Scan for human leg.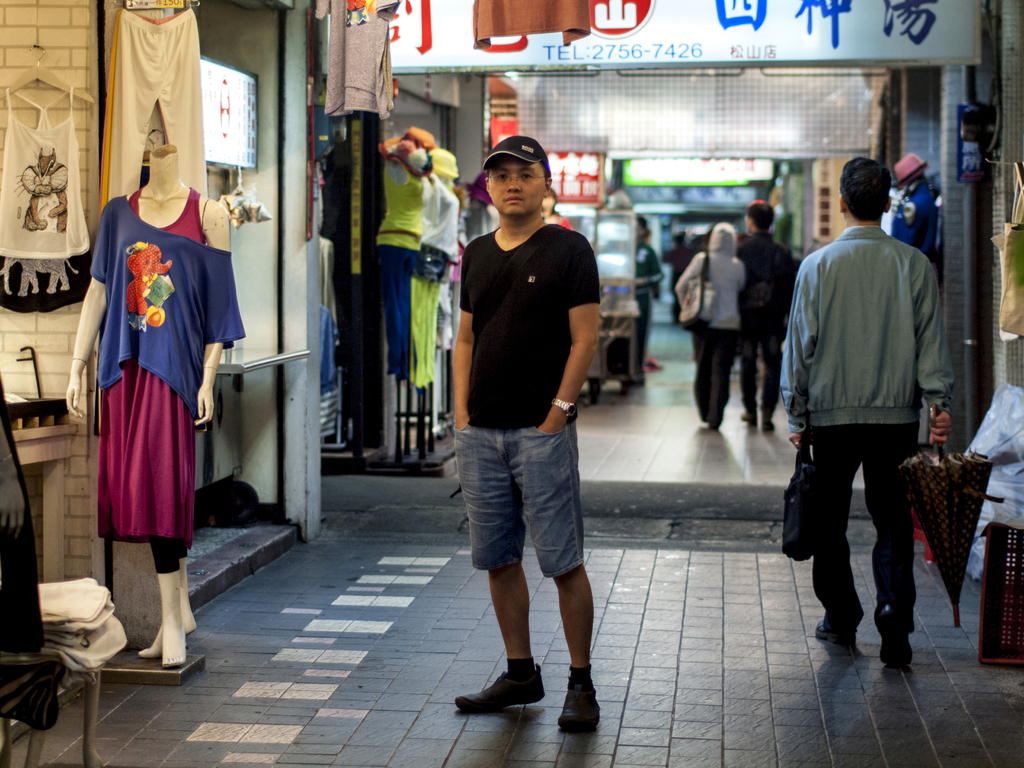
Scan result: {"x1": 510, "y1": 415, "x2": 599, "y2": 735}.
